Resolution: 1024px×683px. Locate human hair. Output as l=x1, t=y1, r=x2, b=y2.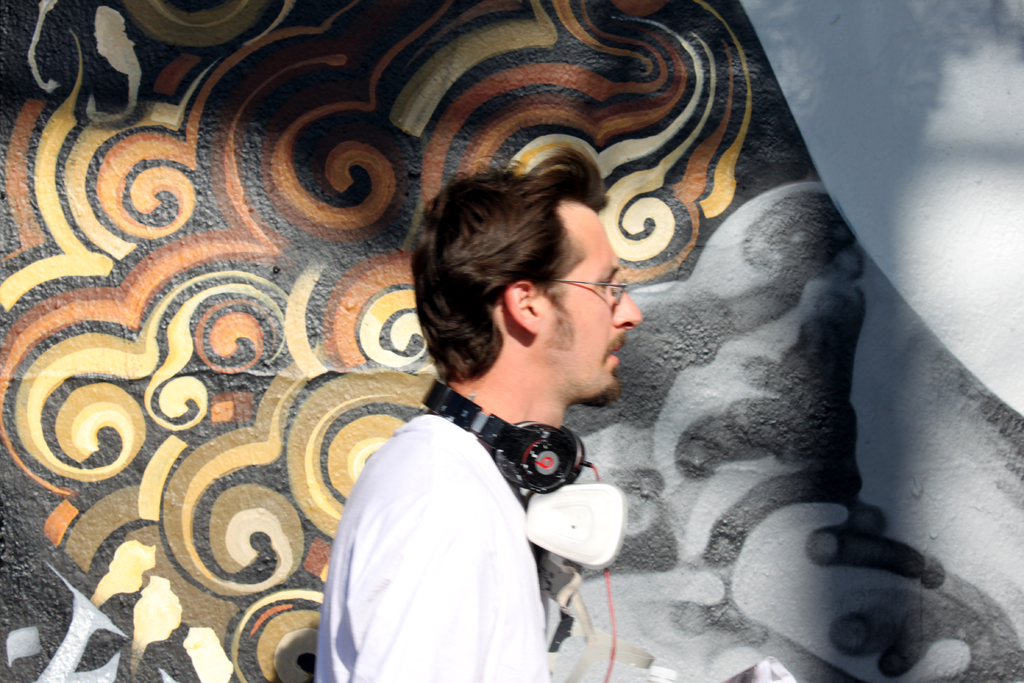
l=404, t=153, r=651, b=405.
